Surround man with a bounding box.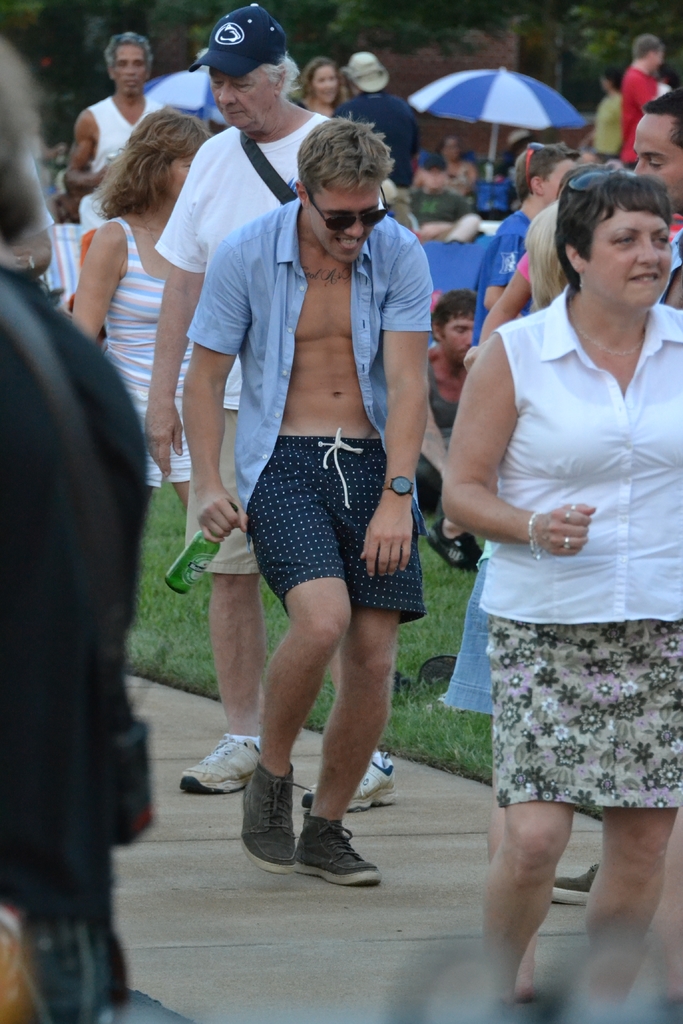
(337,49,426,189).
